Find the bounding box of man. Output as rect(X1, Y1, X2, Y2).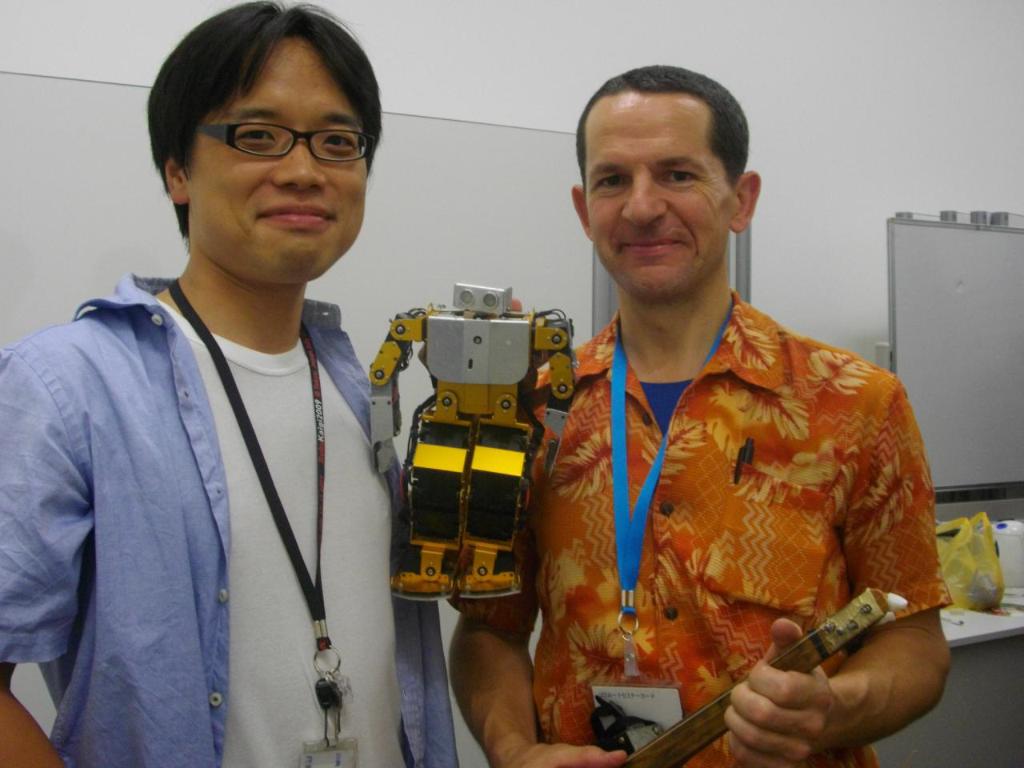
rect(484, 92, 949, 758).
